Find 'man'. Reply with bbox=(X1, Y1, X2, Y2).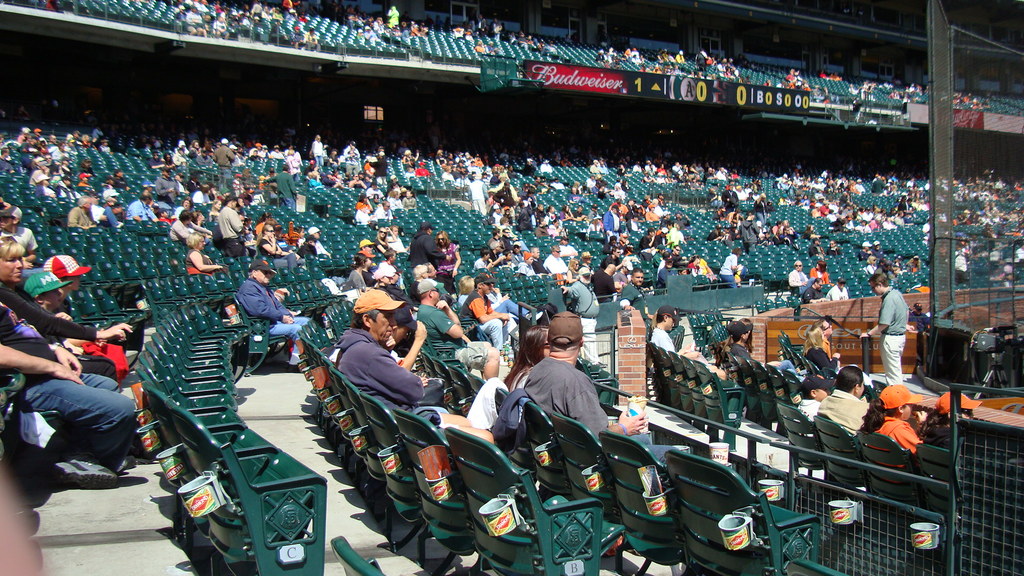
bbox=(45, 134, 61, 148).
